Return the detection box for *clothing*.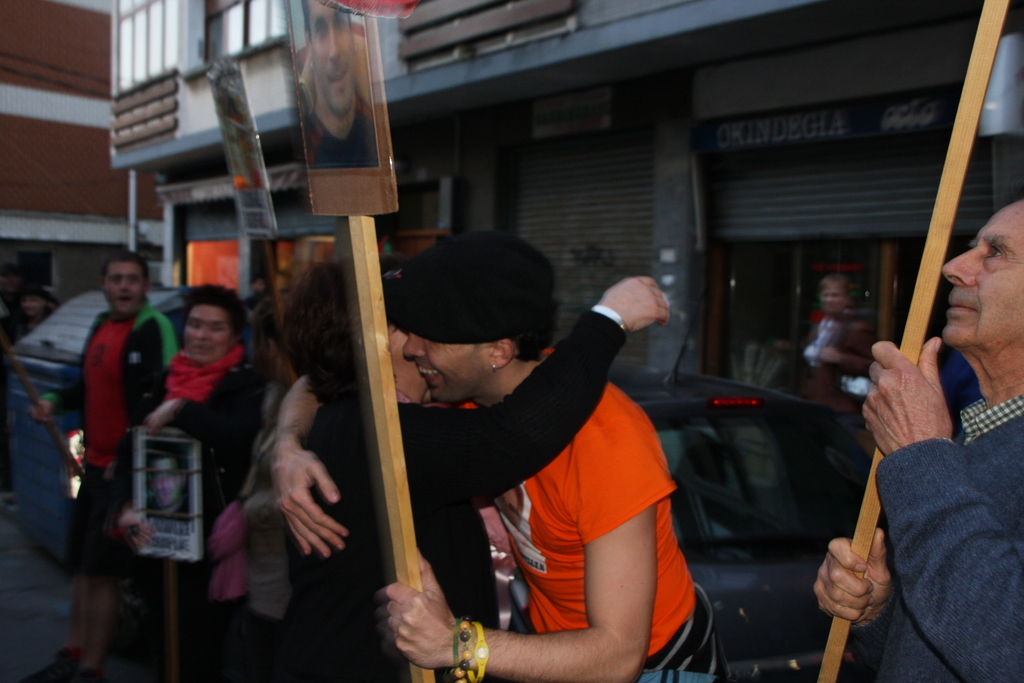
<box>304,302,624,682</box>.
